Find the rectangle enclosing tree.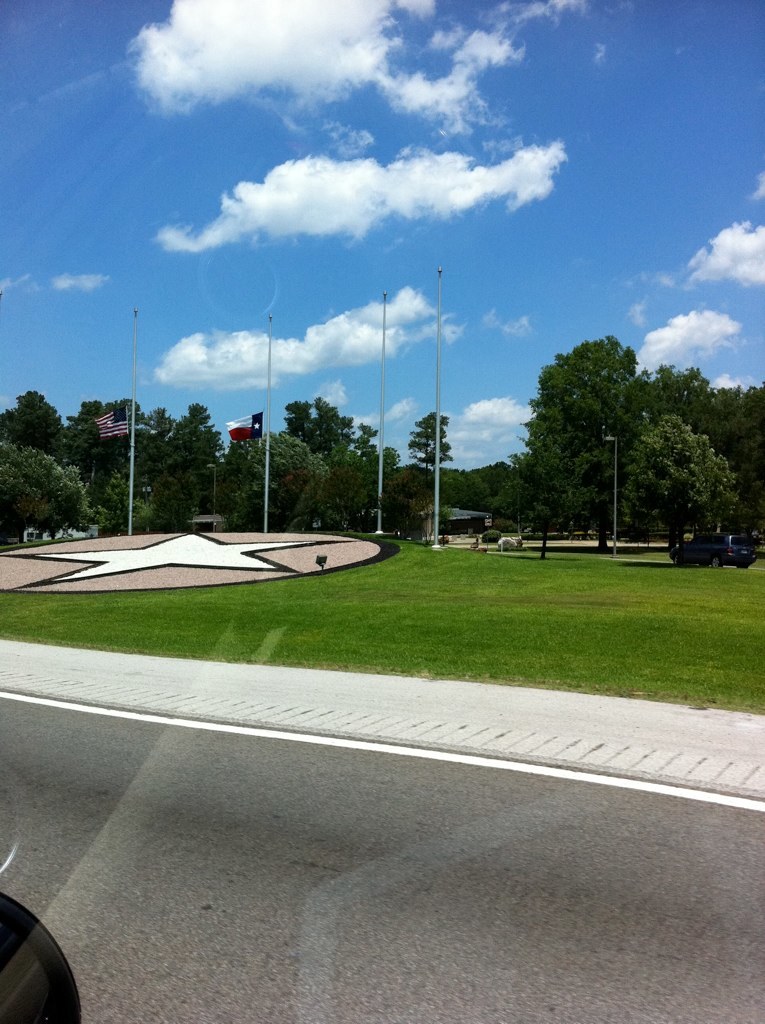
216, 434, 255, 525.
